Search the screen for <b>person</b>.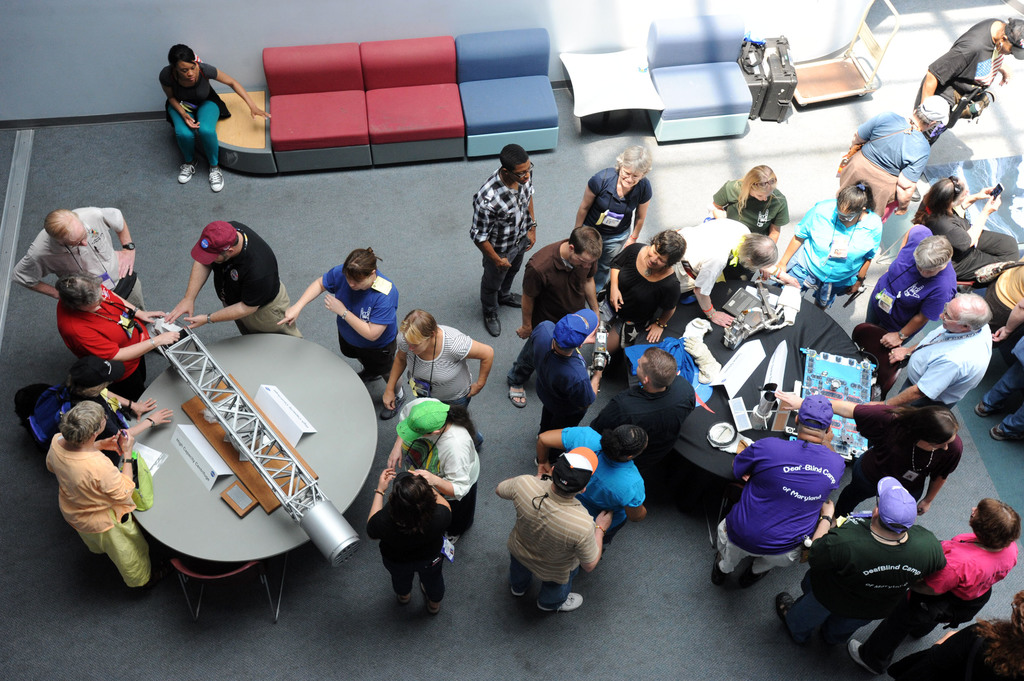
Found at (504,225,601,412).
